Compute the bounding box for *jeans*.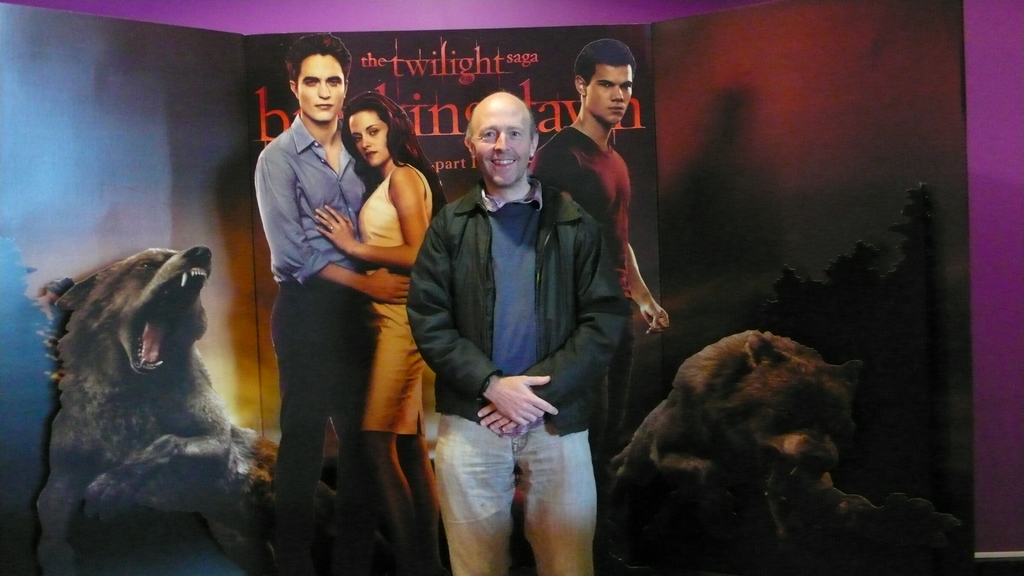
<bbox>585, 308, 643, 495</bbox>.
